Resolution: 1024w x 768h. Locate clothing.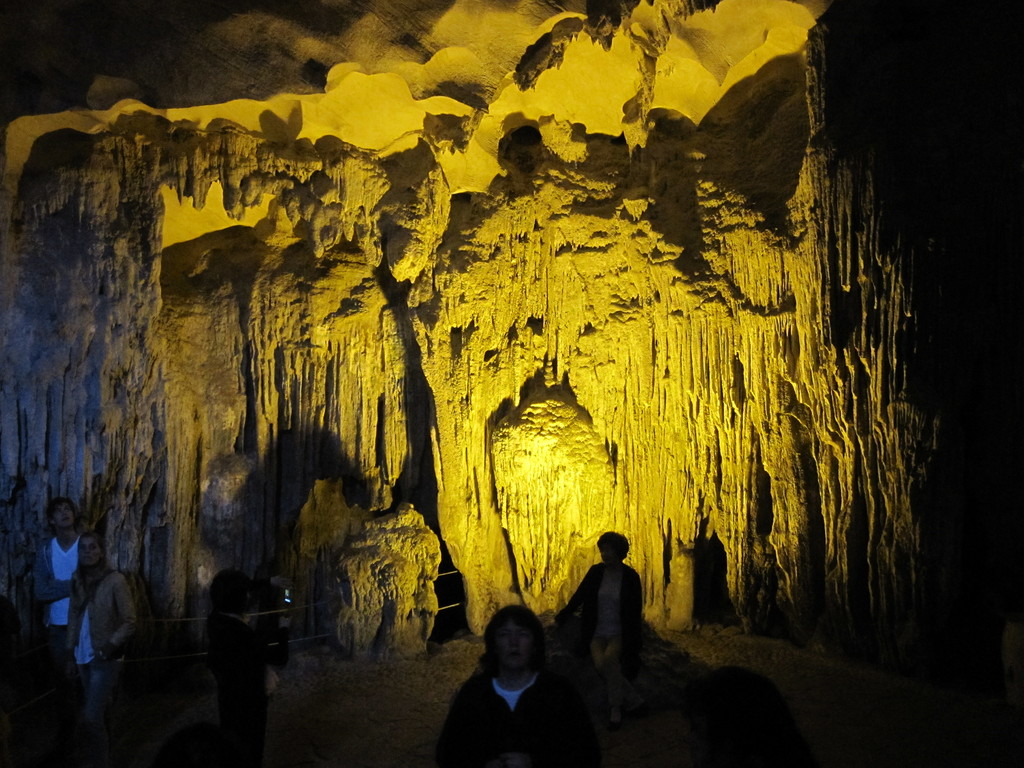
detection(65, 557, 136, 719).
